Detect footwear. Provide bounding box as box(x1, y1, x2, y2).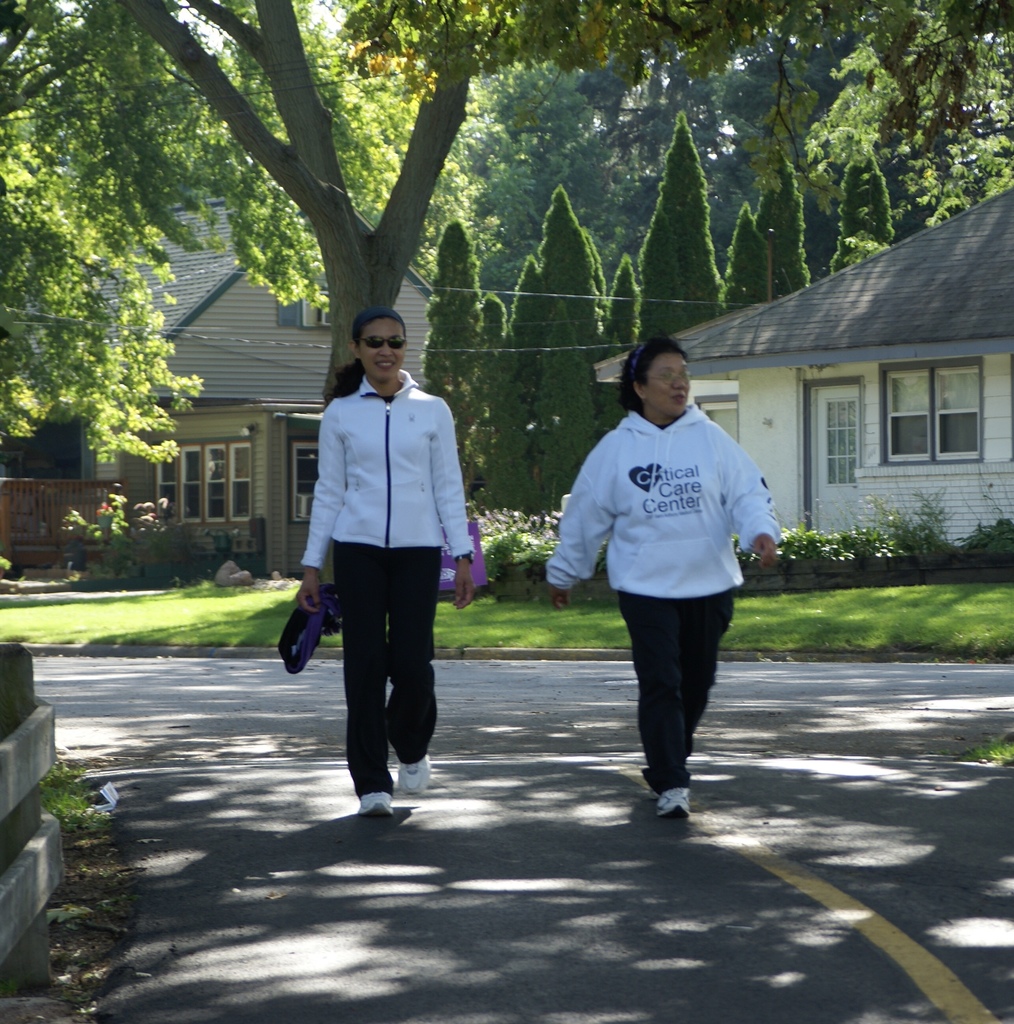
box(396, 758, 429, 795).
